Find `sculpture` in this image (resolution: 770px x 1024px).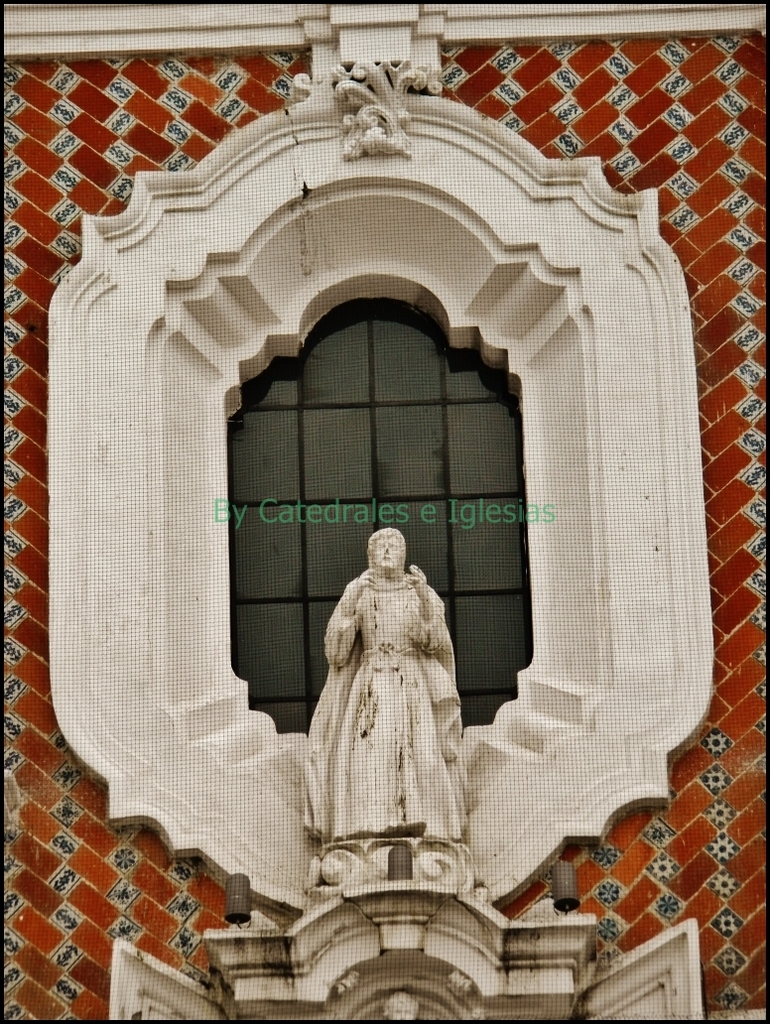
bbox=[380, 987, 421, 1023].
